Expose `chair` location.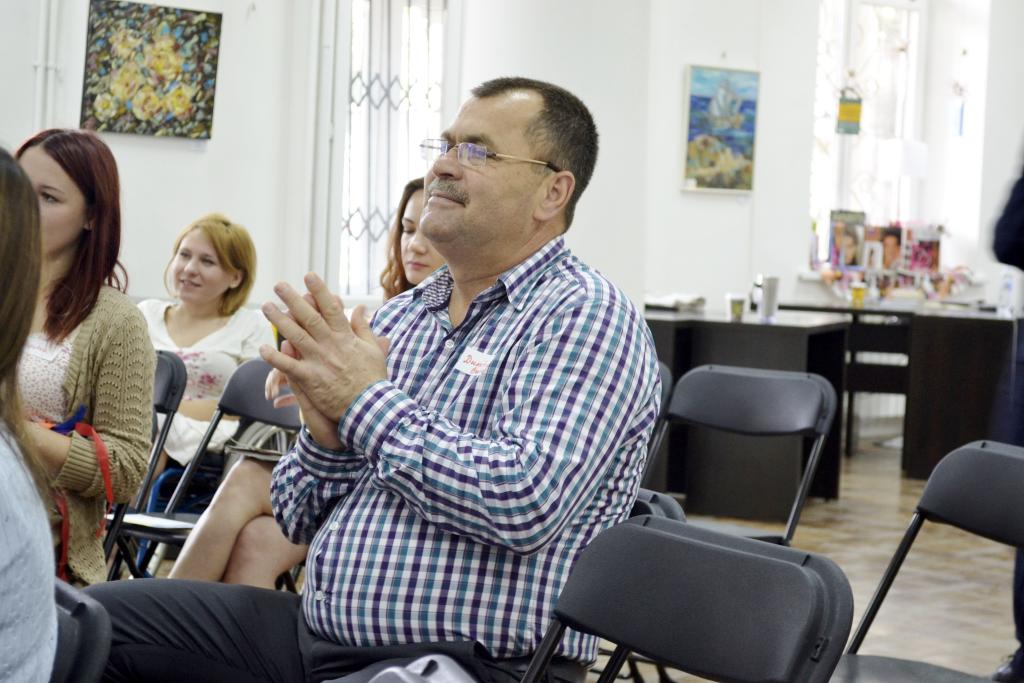
Exposed at Rect(595, 362, 840, 682).
